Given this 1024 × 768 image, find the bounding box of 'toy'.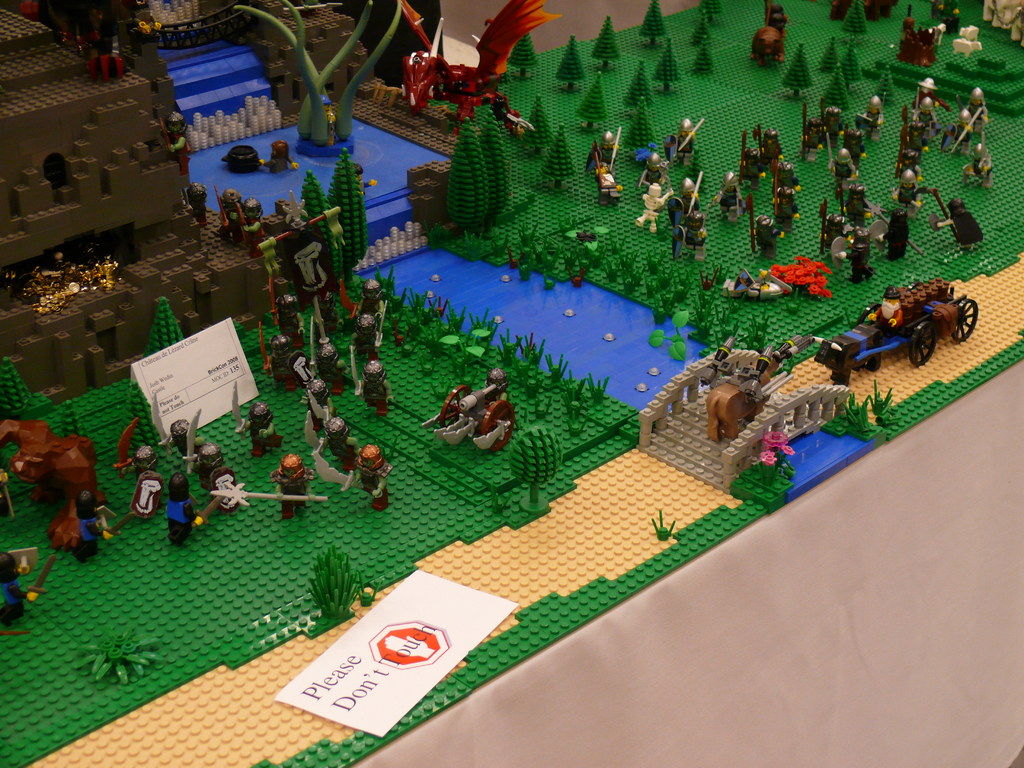
bbox=[67, 483, 117, 559].
